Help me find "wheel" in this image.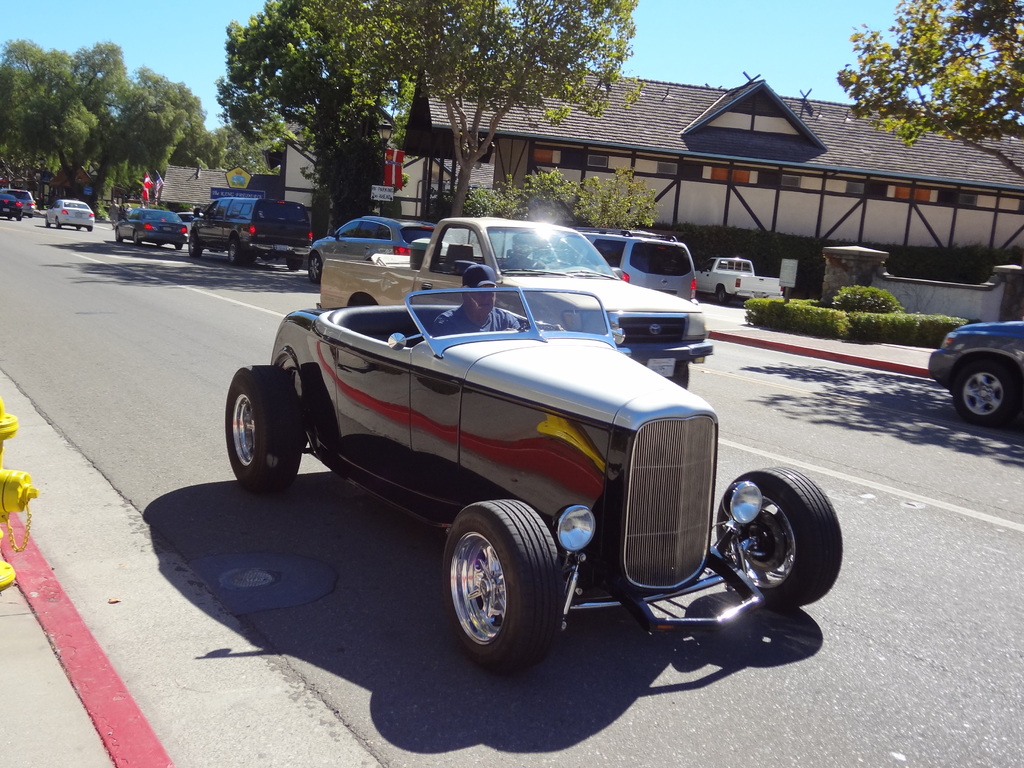
Found it: 86, 225, 92, 231.
